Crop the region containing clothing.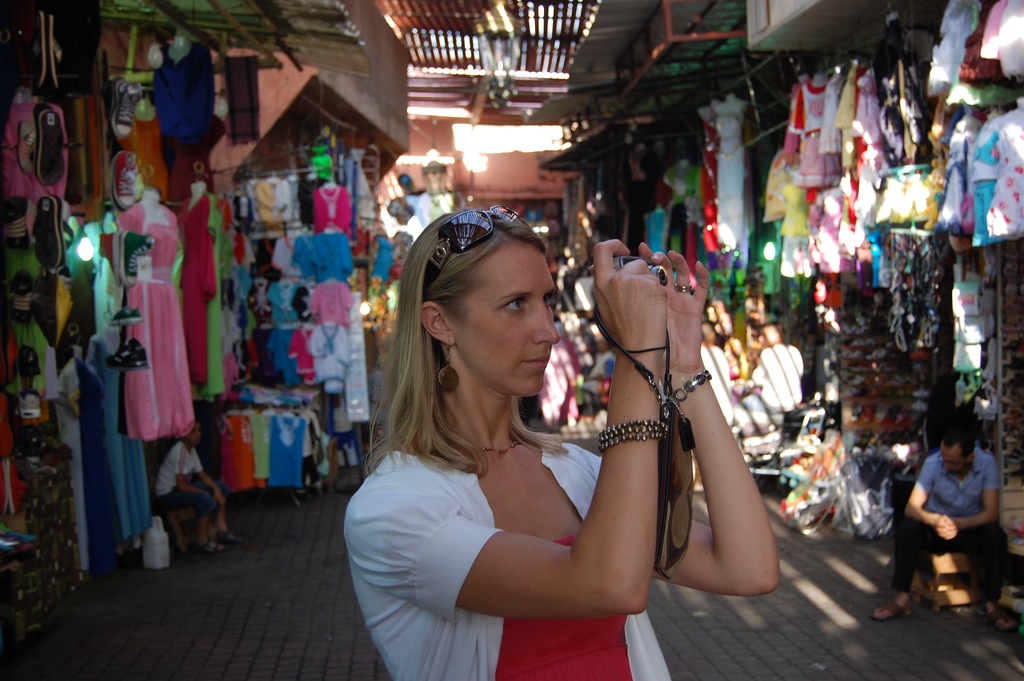
Crop region: l=205, t=208, r=234, b=385.
